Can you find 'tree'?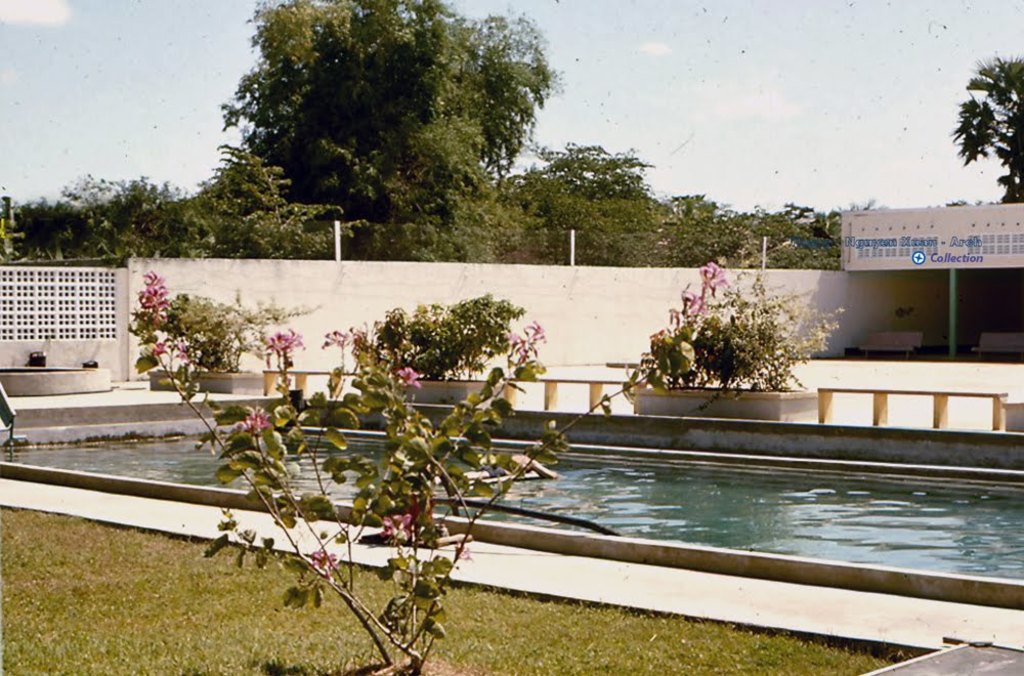
Yes, bounding box: bbox=[376, 300, 536, 377].
